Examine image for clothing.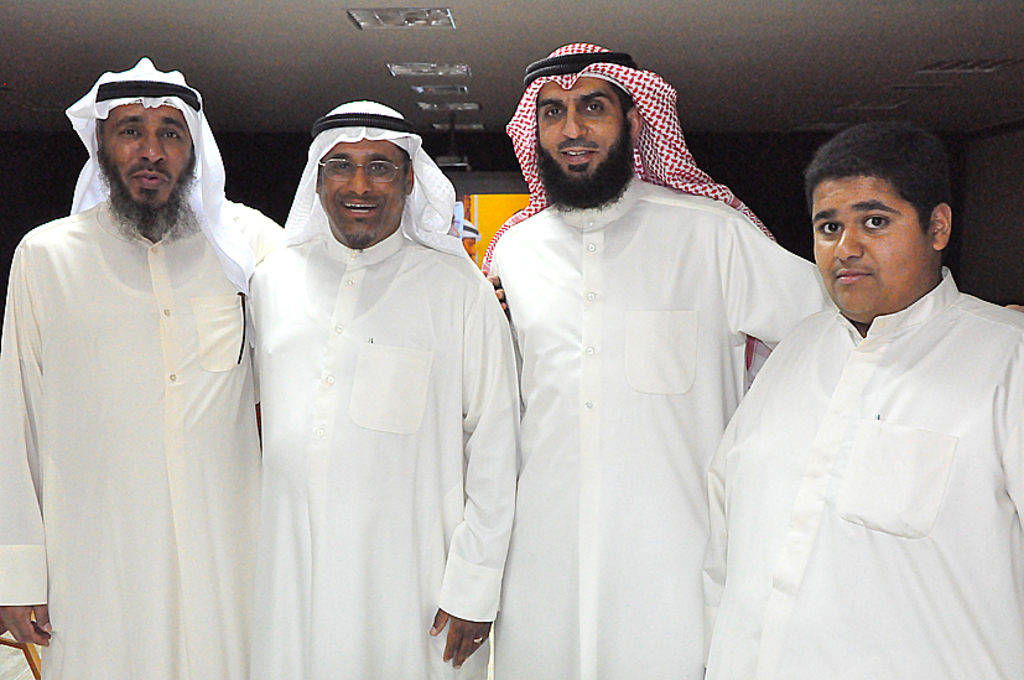
Examination result: [241,216,524,679].
